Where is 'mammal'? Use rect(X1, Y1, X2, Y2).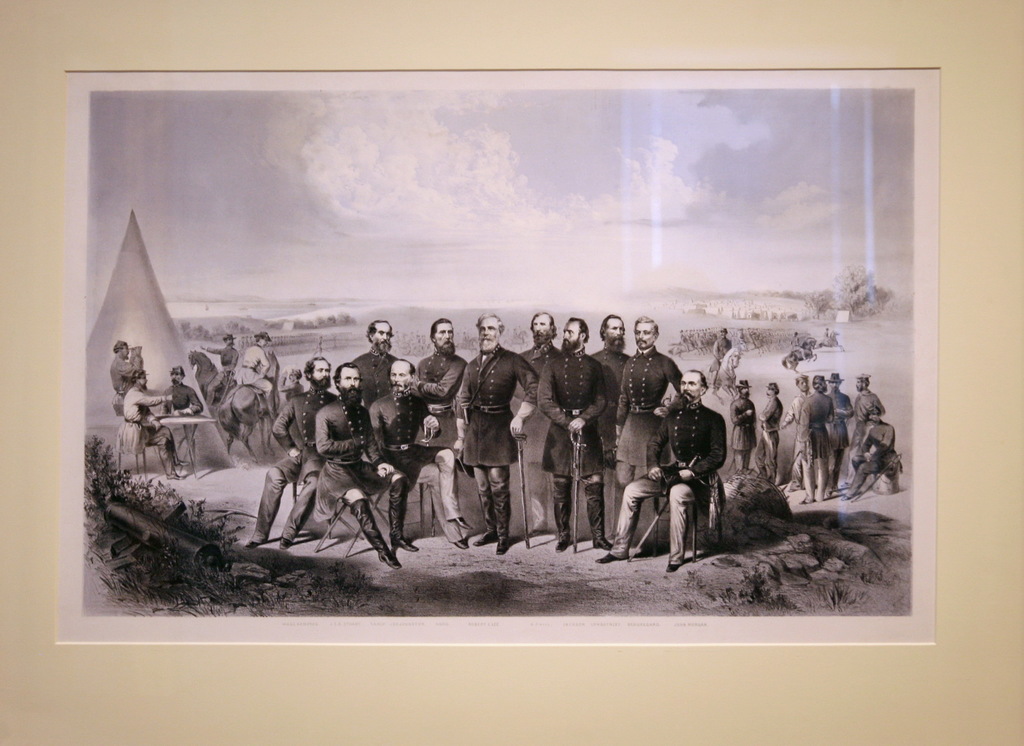
rect(378, 367, 472, 552).
